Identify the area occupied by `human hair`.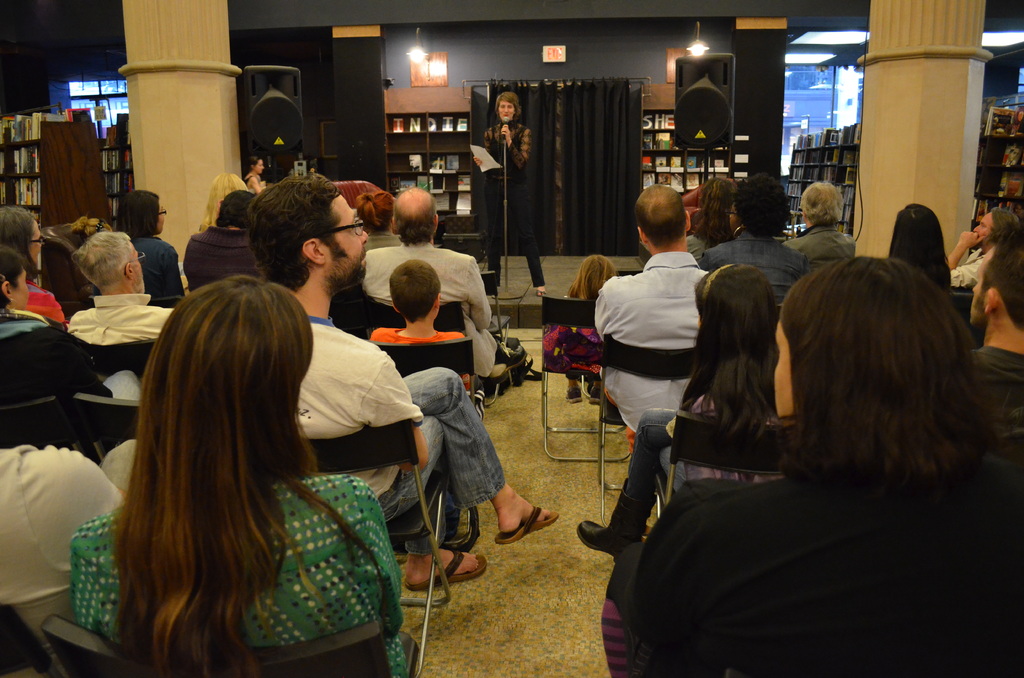
Area: left=116, top=188, right=161, bottom=240.
